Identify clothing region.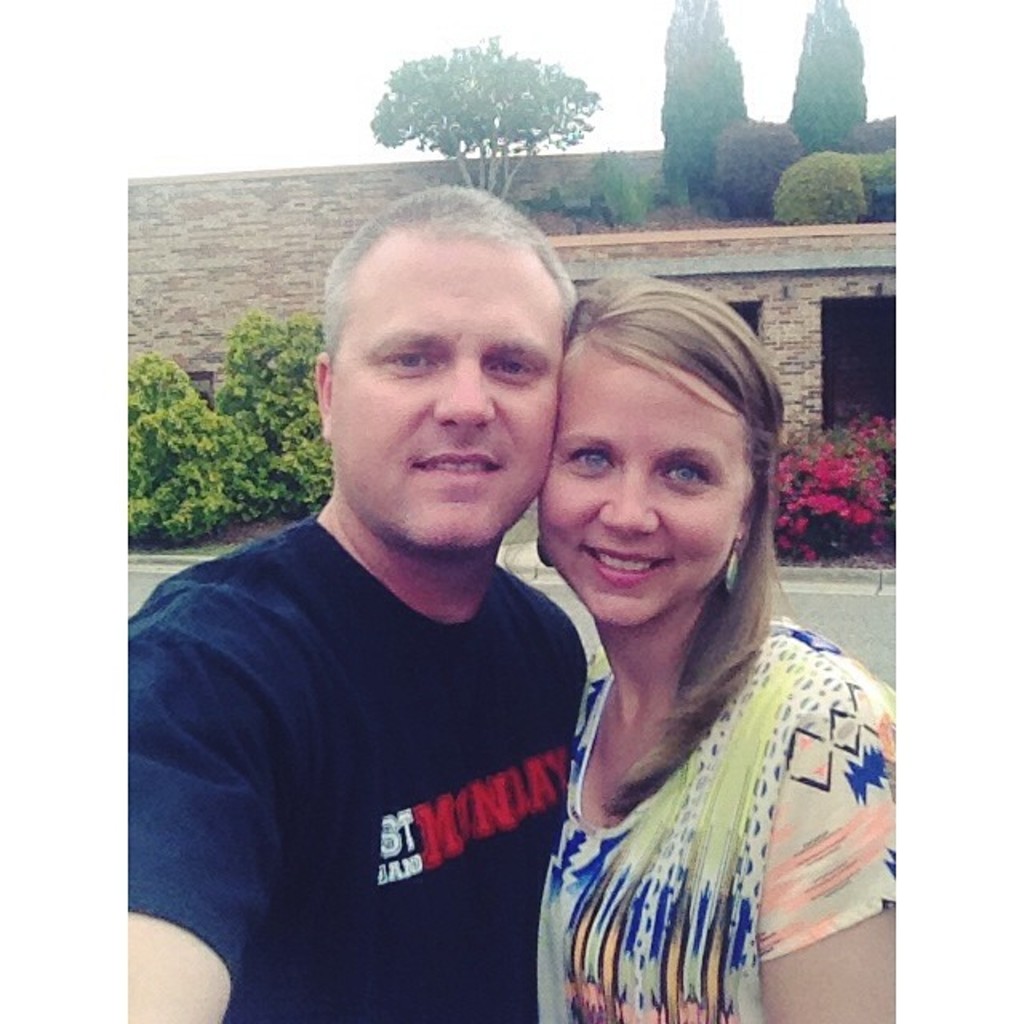
Region: [131, 525, 582, 1019].
